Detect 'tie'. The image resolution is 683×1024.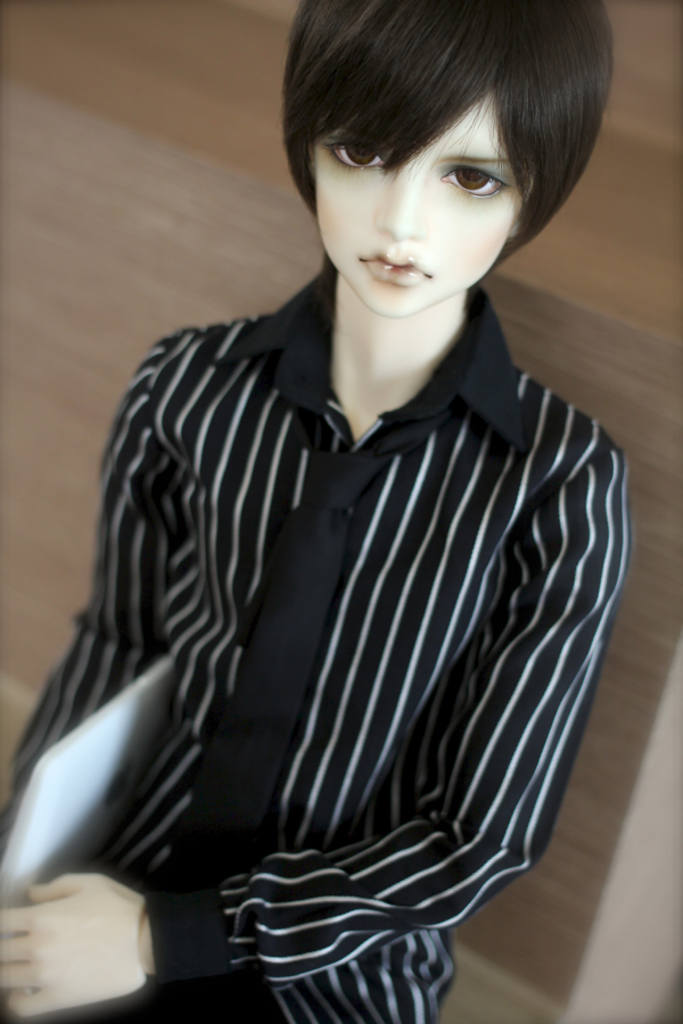
bbox=[155, 399, 458, 877].
